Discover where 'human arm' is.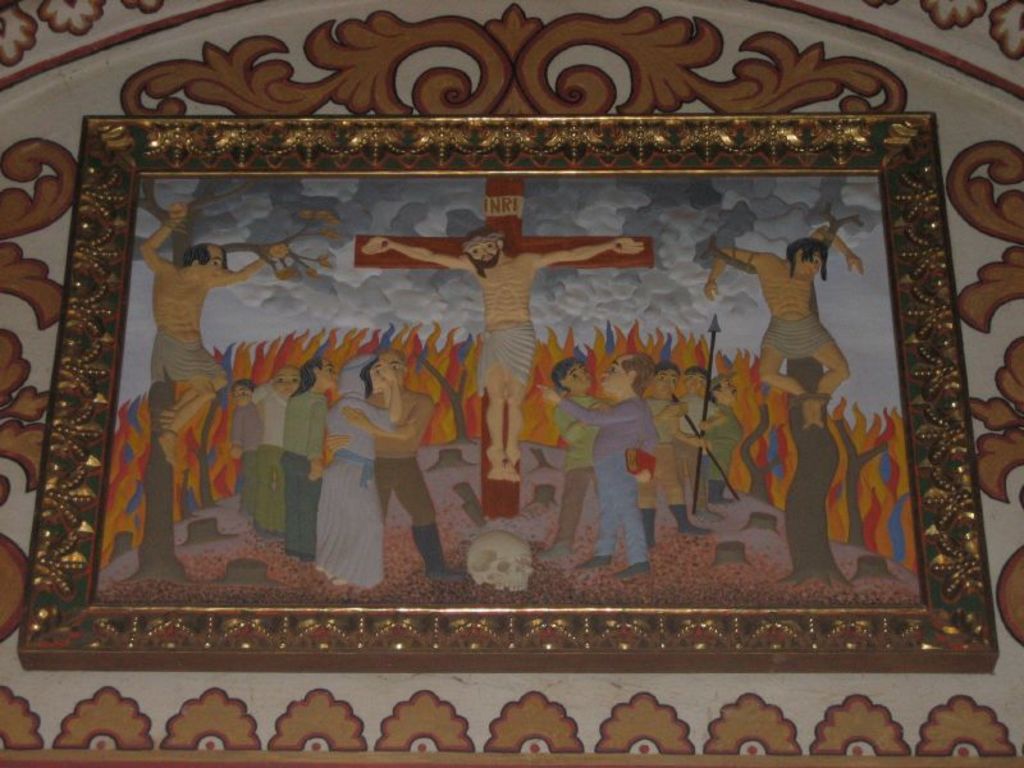
Discovered at BBox(364, 236, 477, 268).
